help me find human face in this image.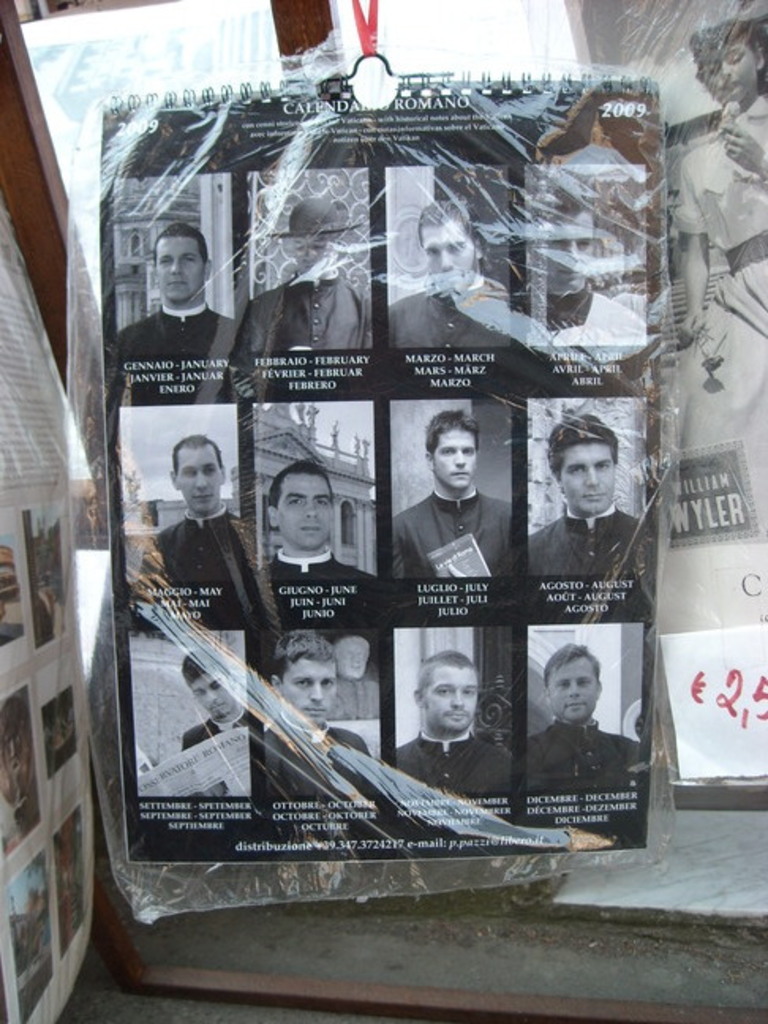
Found it: left=547, top=656, right=602, bottom=719.
